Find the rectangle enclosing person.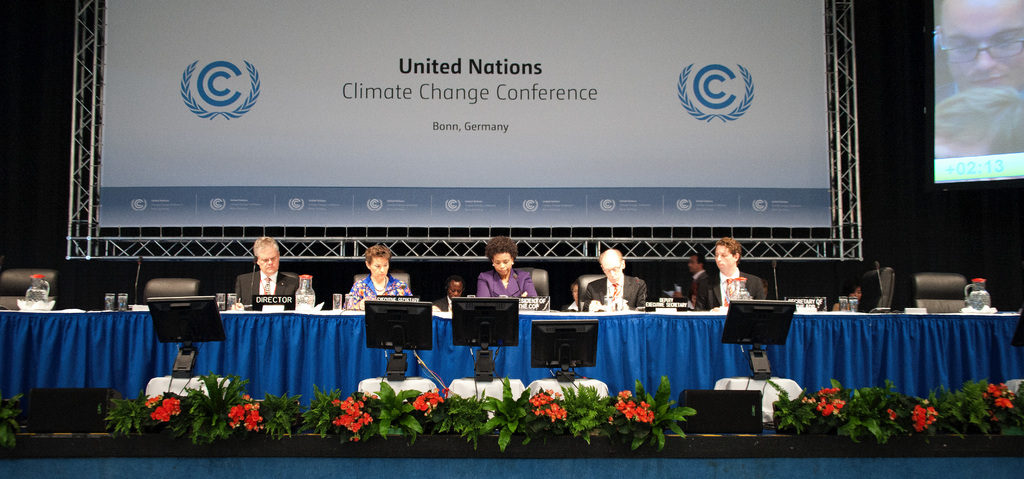
[692,235,765,310].
